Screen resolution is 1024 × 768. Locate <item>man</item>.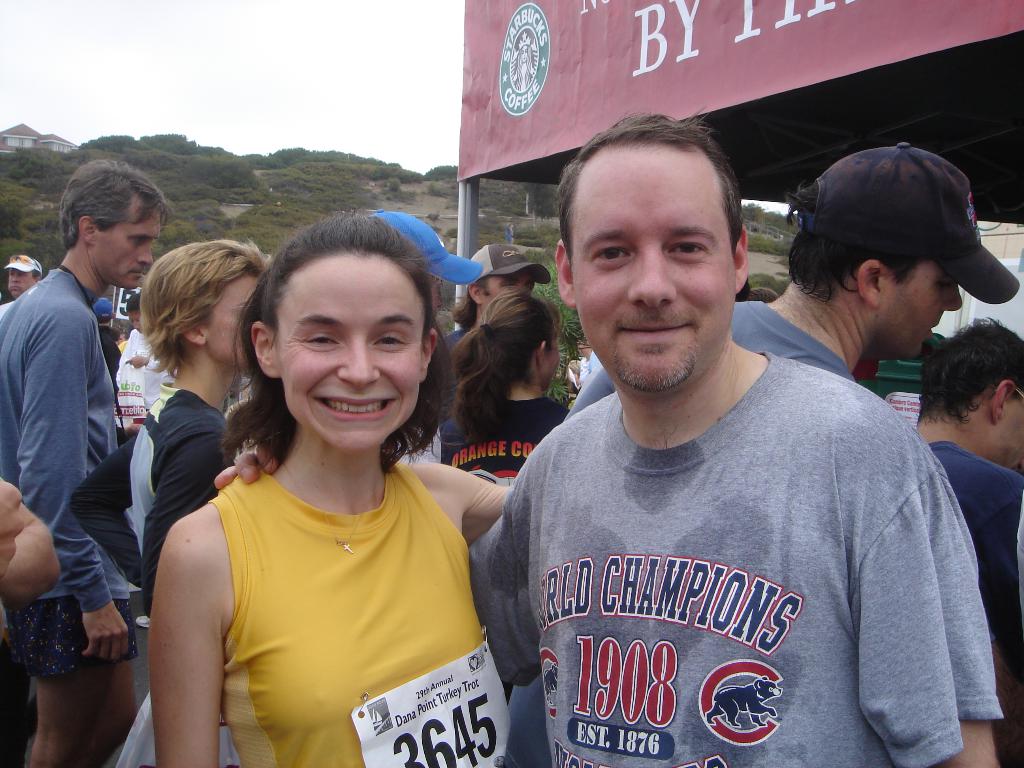
Rect(0, 157, 174, 767).
